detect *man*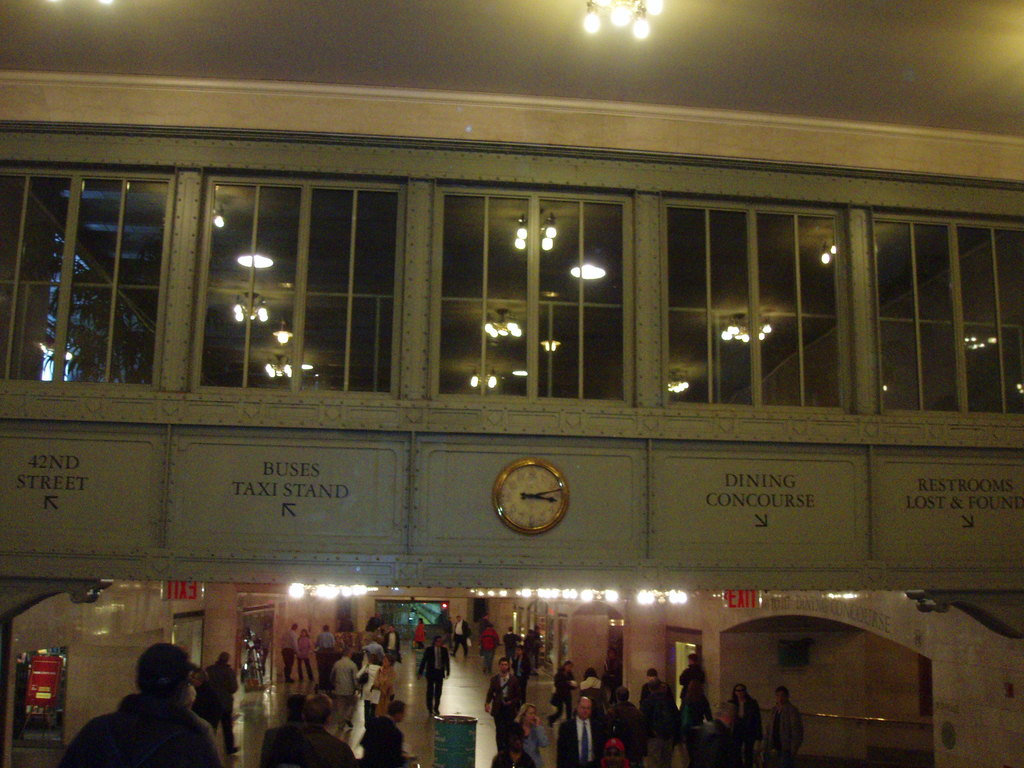
<bbox>410, 628, 456, 717</bbox>
